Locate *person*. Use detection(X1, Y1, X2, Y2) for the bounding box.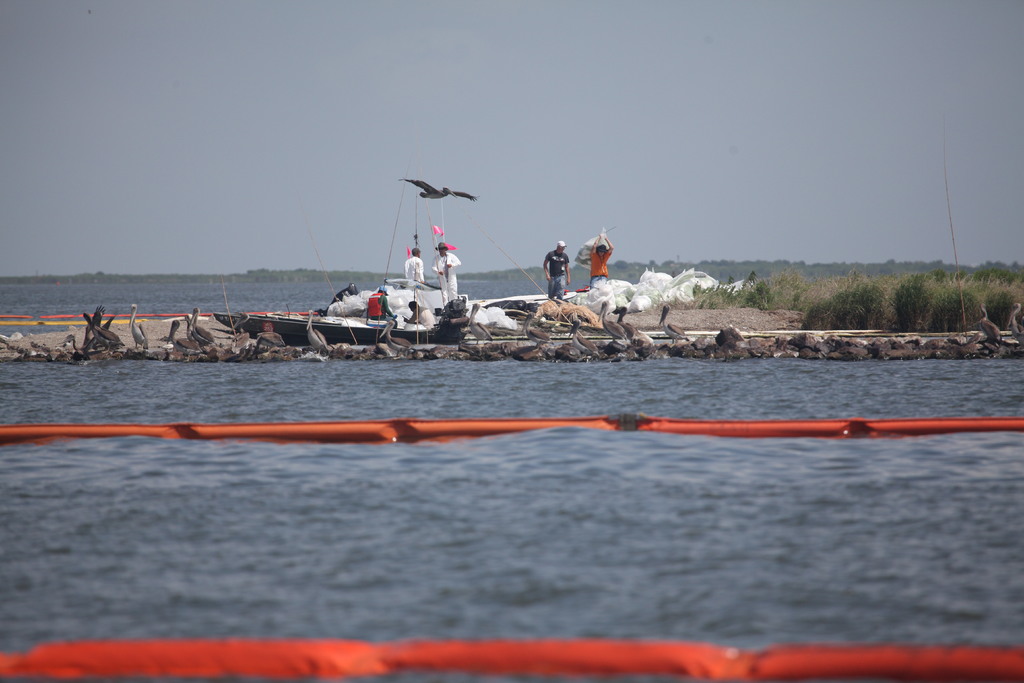
detection(402, 251, 427, 286).
